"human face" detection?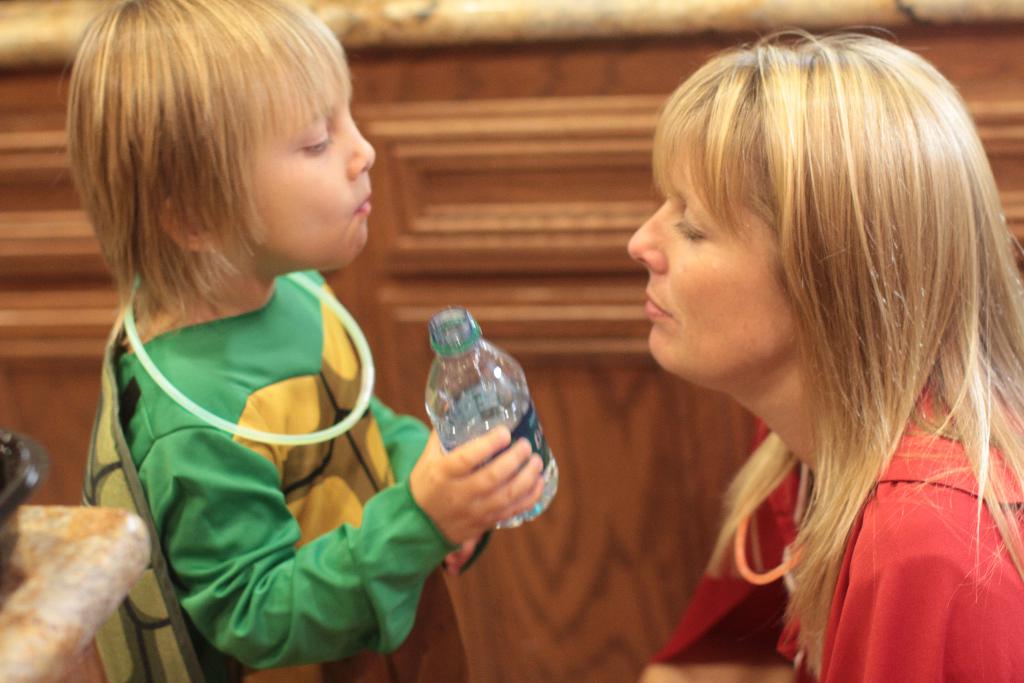
x1=222, y1=58, x2=372, y2=270
